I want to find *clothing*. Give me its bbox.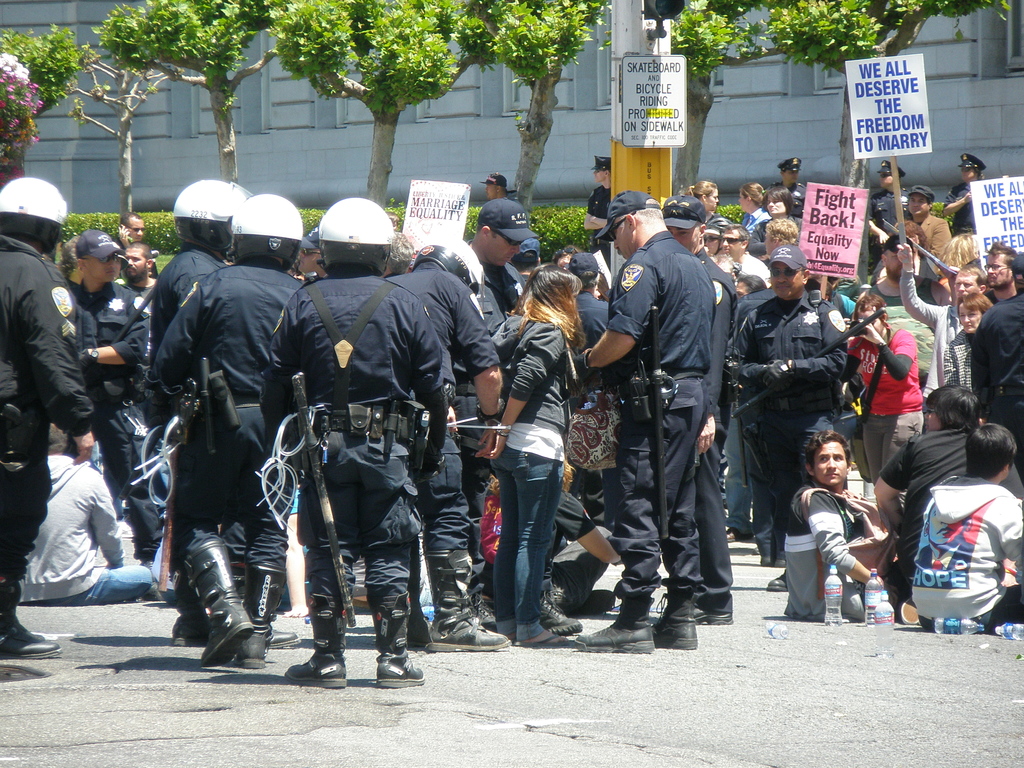
region(864, 190, 904, 272).
